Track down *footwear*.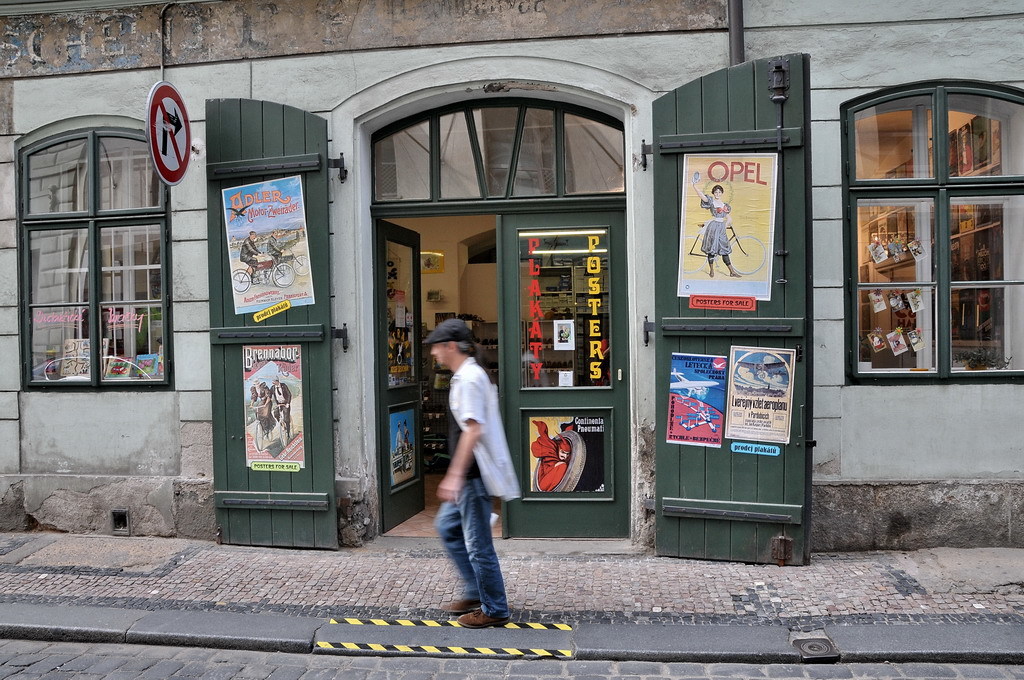
Tracked to bbox=[455, 606, 506, 627].
